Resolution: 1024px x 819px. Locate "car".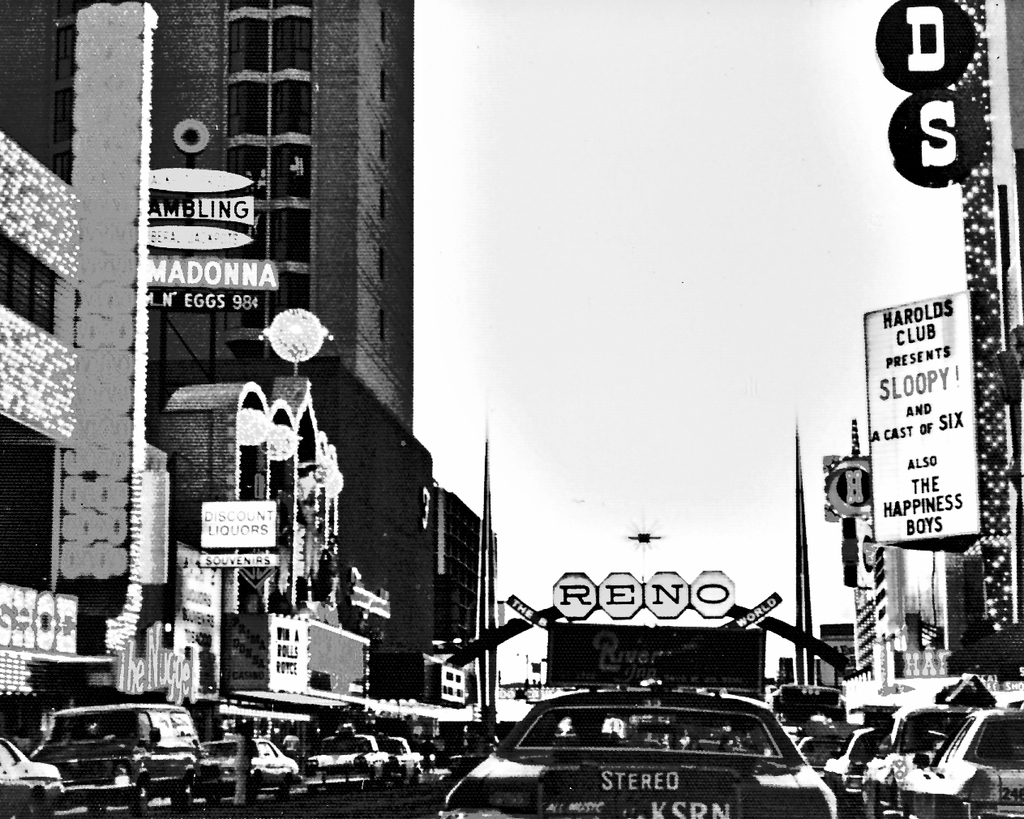
(303,728,385,794).
